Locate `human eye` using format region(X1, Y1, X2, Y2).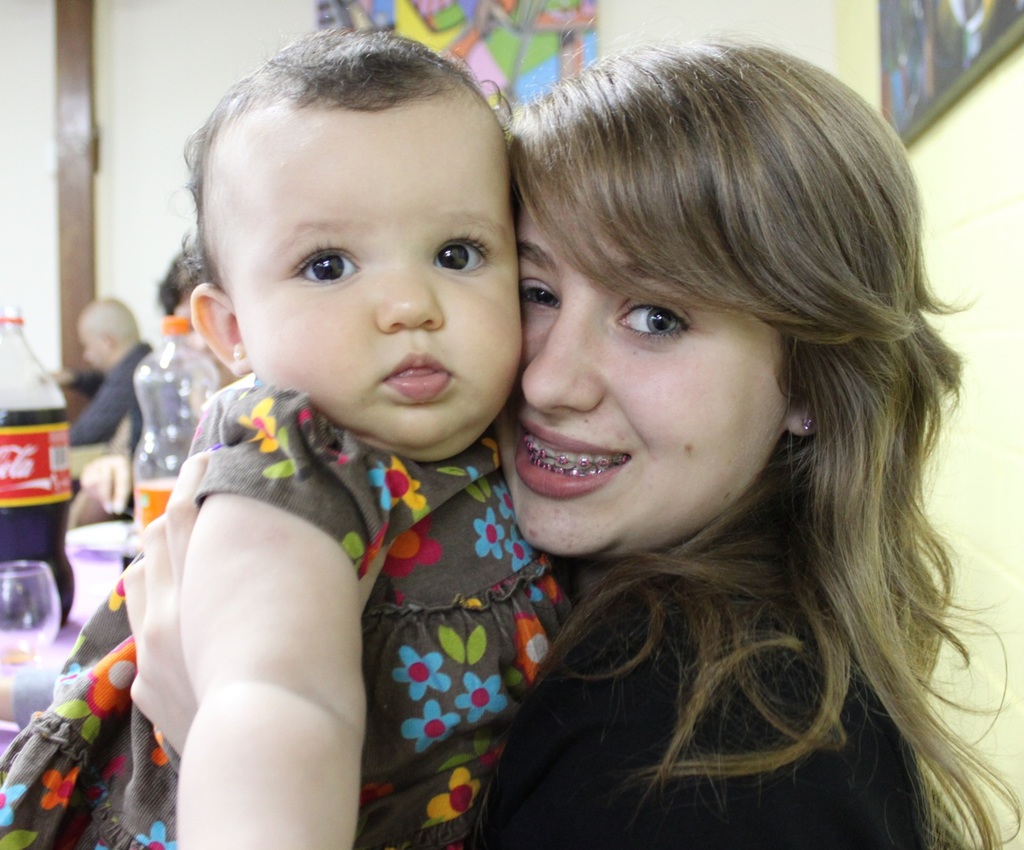
region(279, 234, 372, 290).
